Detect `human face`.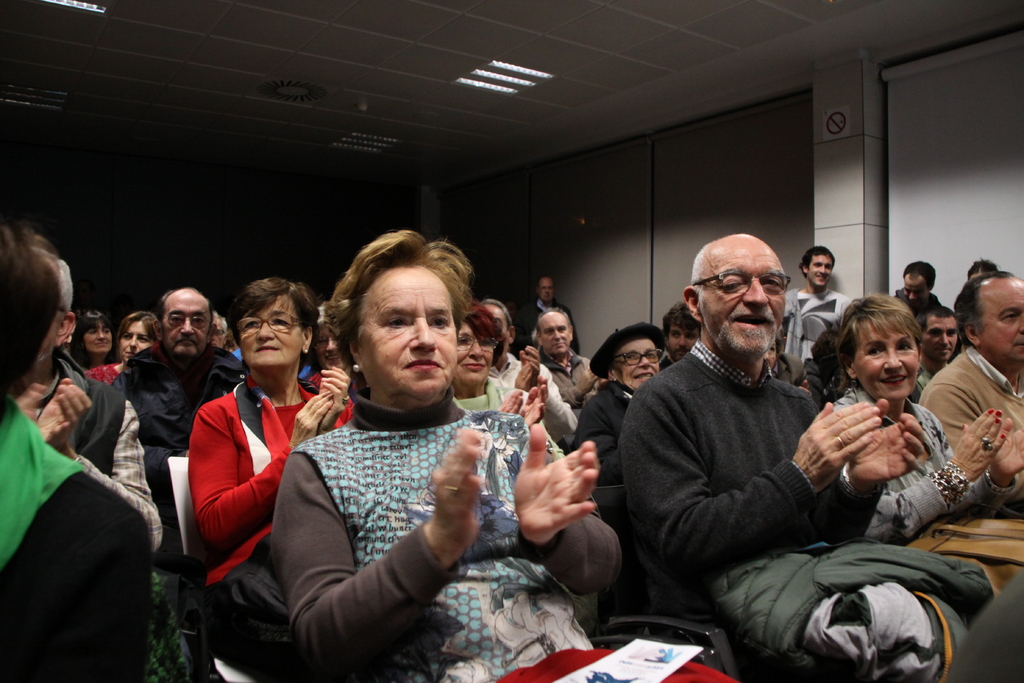
Detected at <box>696,236,785,357</box>.
